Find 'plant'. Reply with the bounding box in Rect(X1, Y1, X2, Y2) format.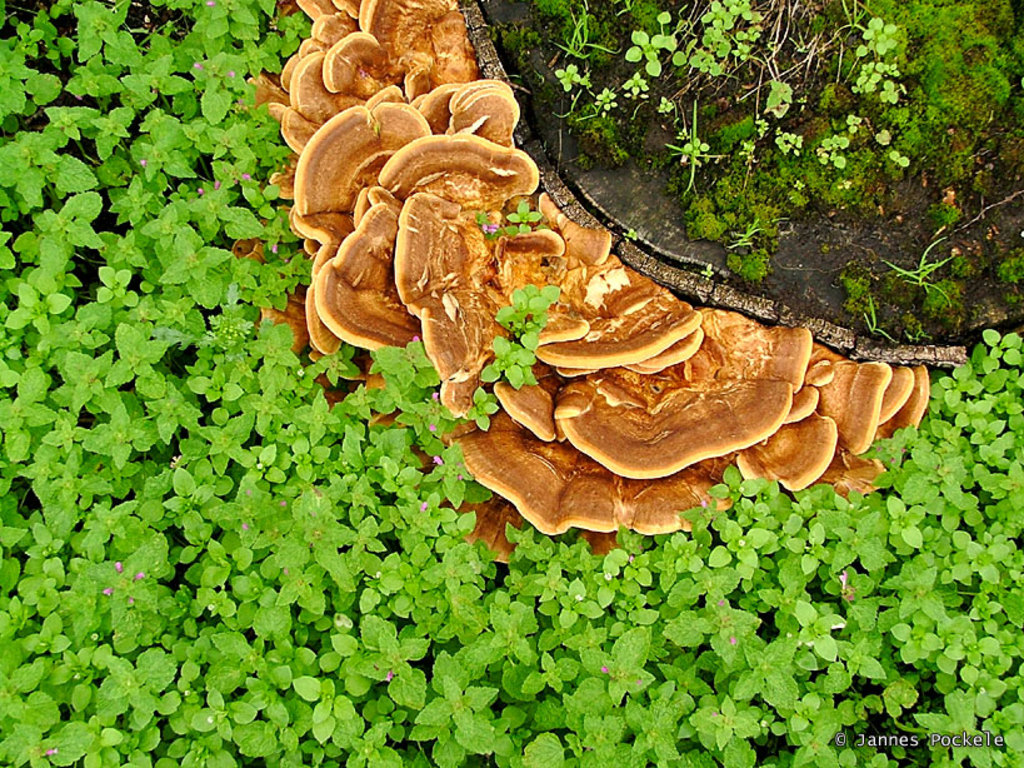
Rect(761, 75, 801, 109).
